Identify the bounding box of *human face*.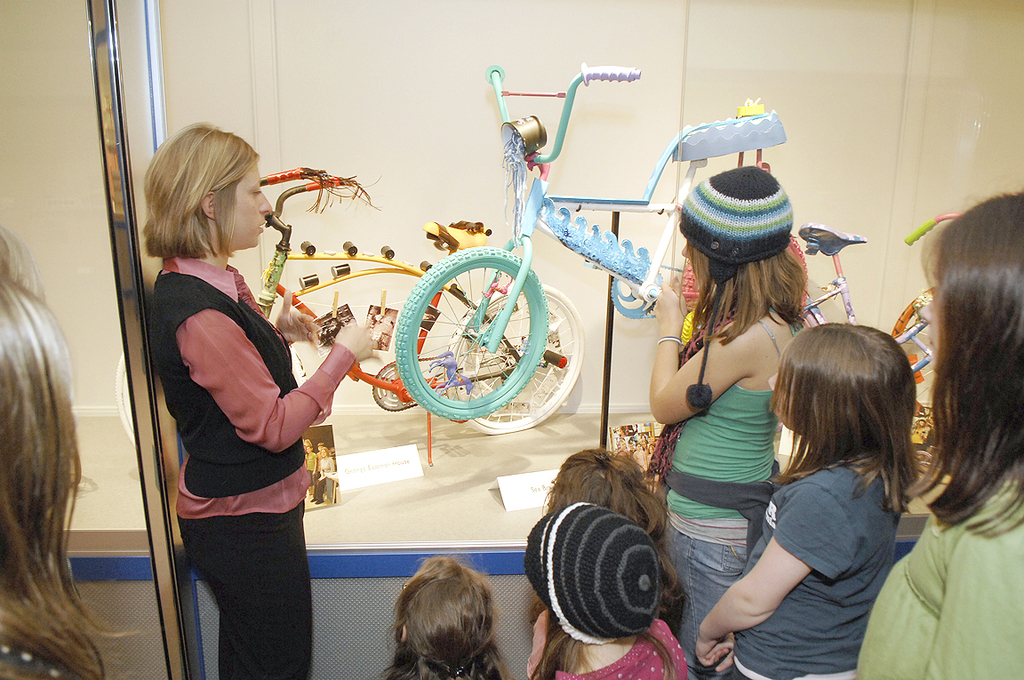
{"x1": 916, "y1": 278, "x2": 970, "y2": 377}.
